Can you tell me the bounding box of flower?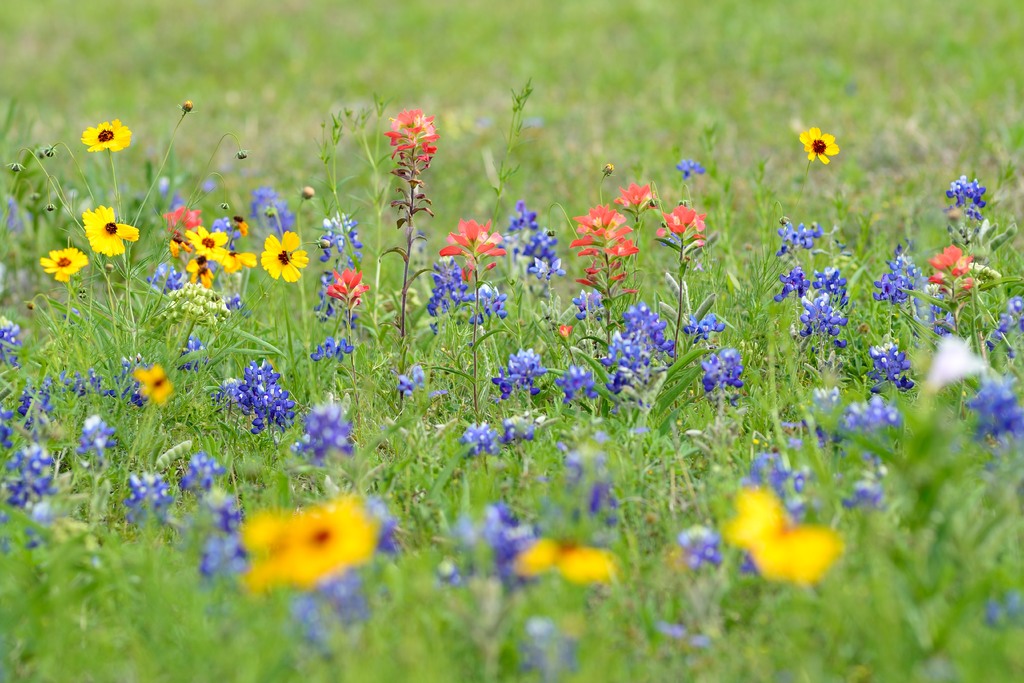
<box>840,477,881,509</box>.
